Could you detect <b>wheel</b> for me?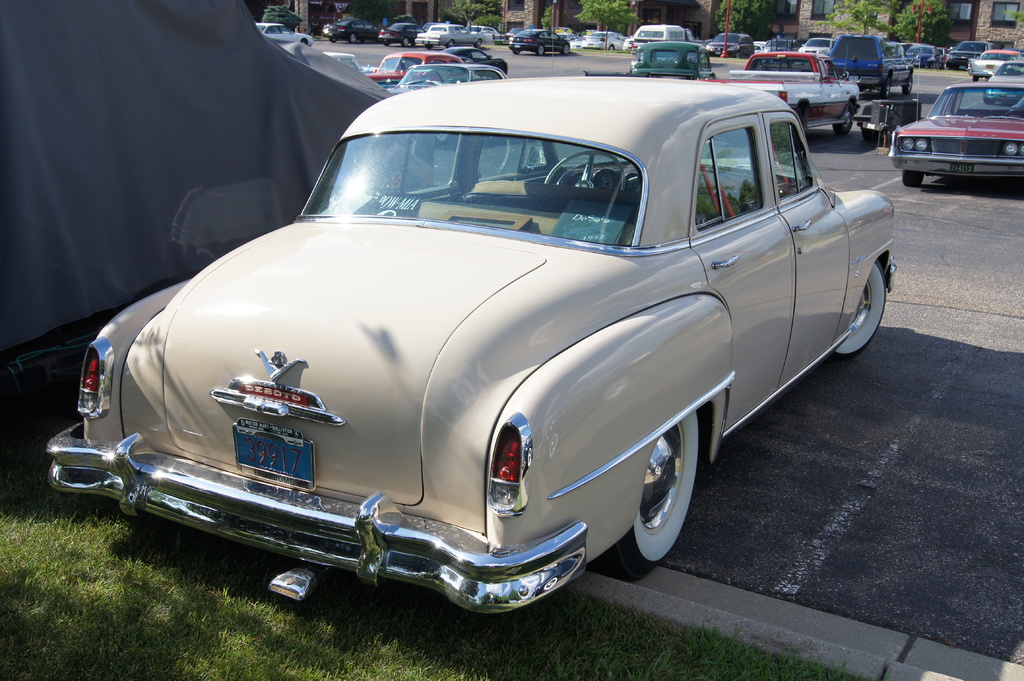
Detection result: (x1=829, y1=104, x2=854, y2=134).
